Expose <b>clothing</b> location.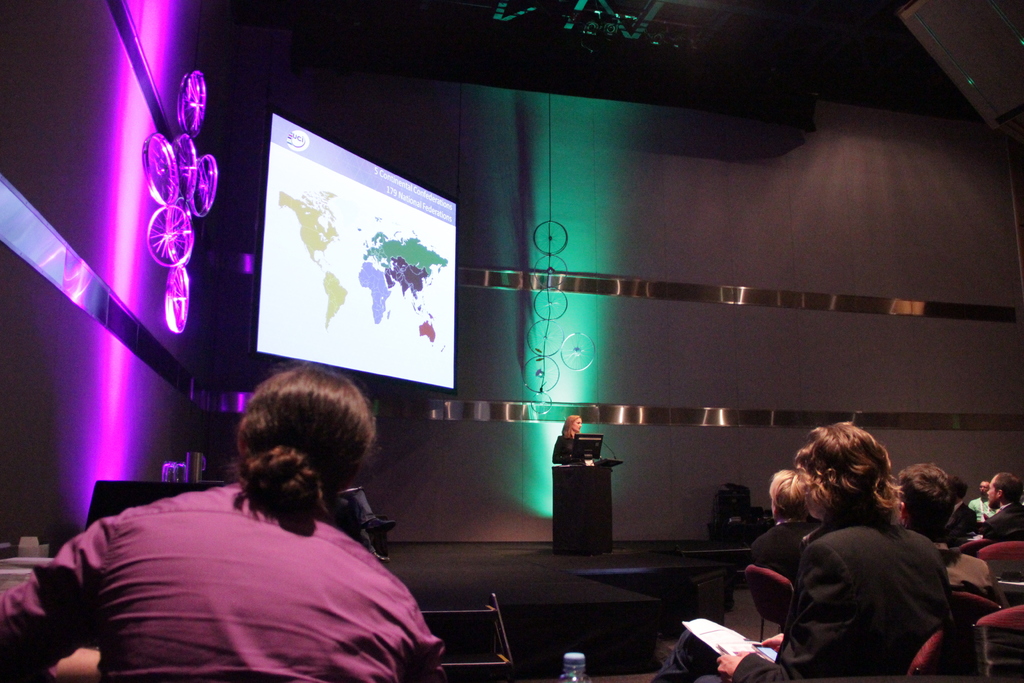
Exposed at <region>728, 529, 804, 580</region>.
